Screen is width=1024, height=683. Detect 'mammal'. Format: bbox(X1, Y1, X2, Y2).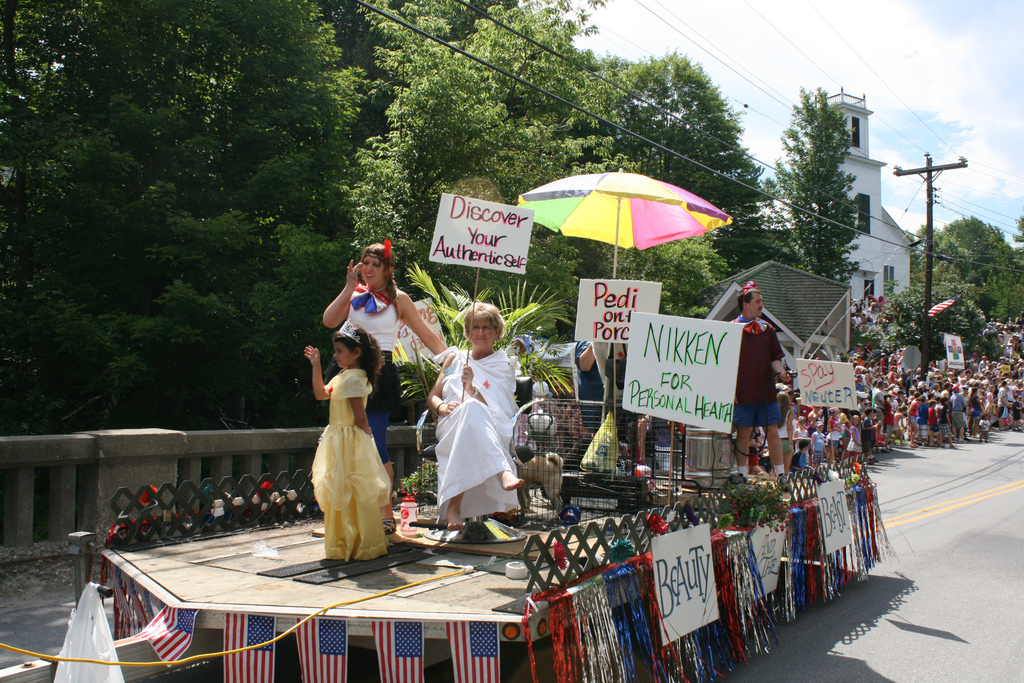
bbox(419, 298, 528, 539).
